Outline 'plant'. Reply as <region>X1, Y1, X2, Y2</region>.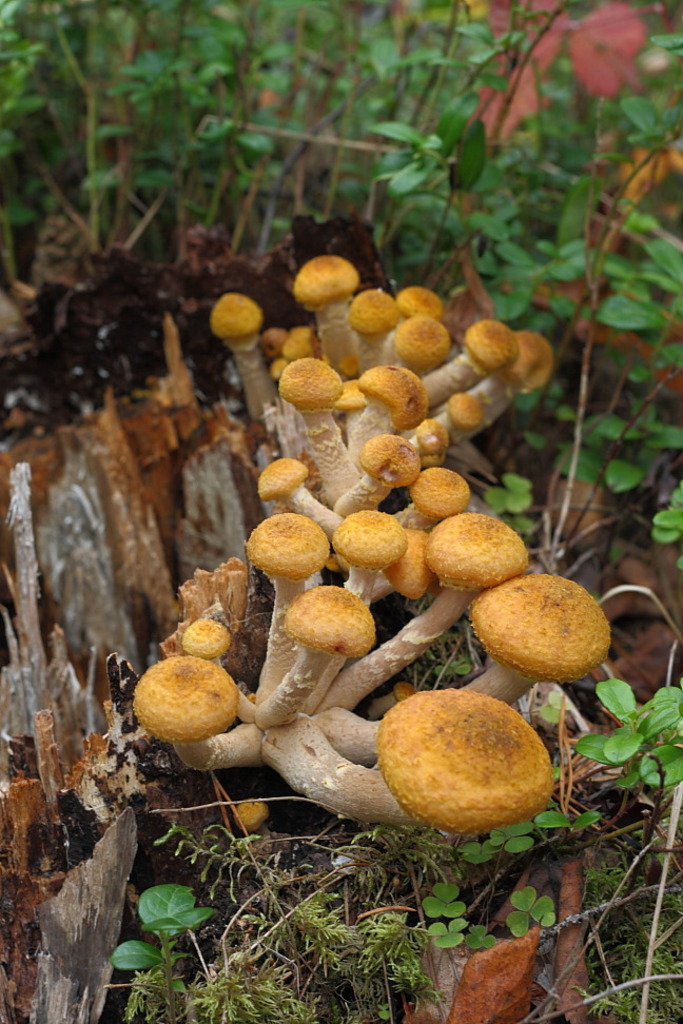
<region>135, 883, 441, 1020</region>.
